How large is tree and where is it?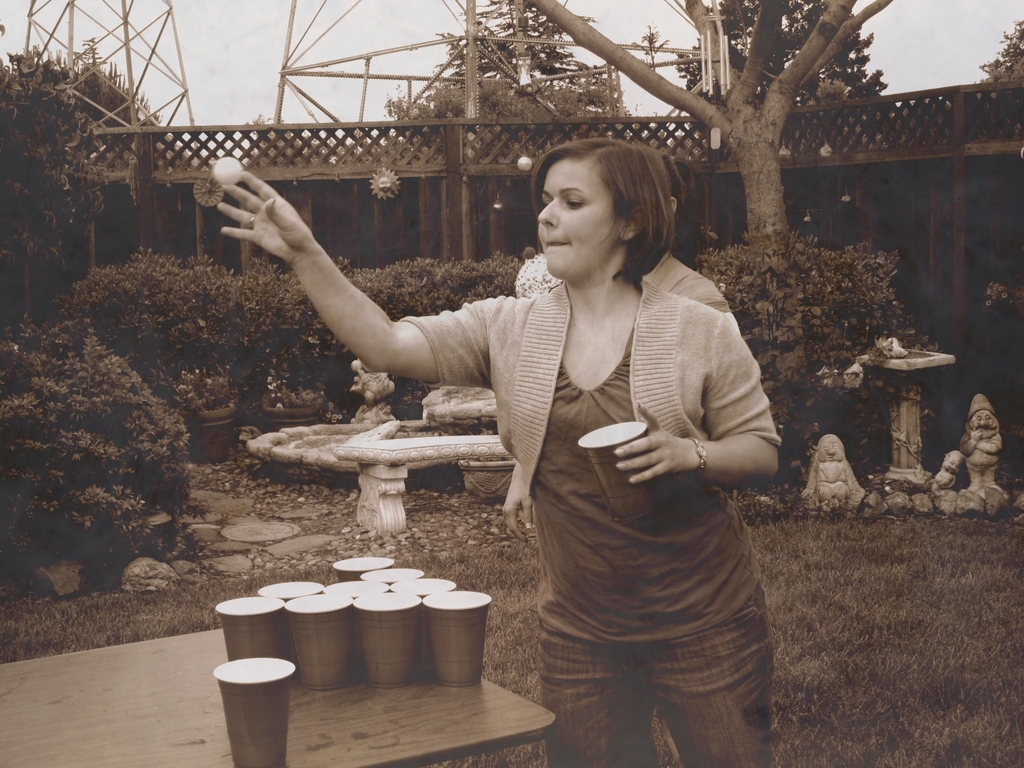
Bounding box: Rect(976, 20, 1023, 83).
